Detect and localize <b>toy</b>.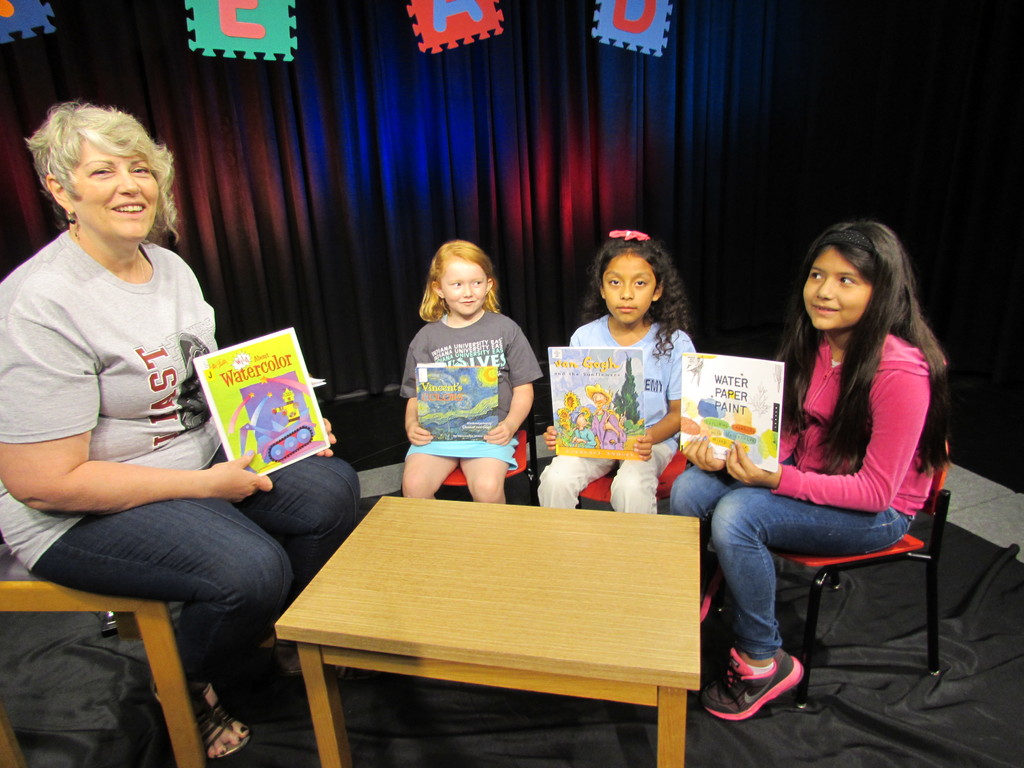
Localized at bbox=[550, 383, 625, 458].
